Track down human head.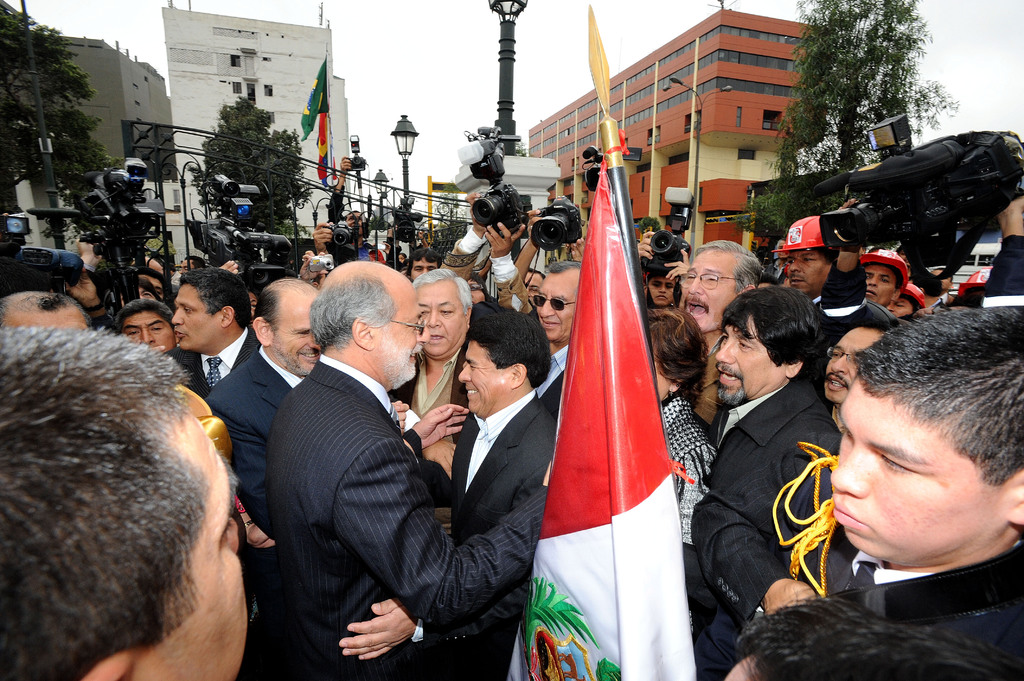
Tracked to (x1=829, y1=326, x2=890, y2=408).
